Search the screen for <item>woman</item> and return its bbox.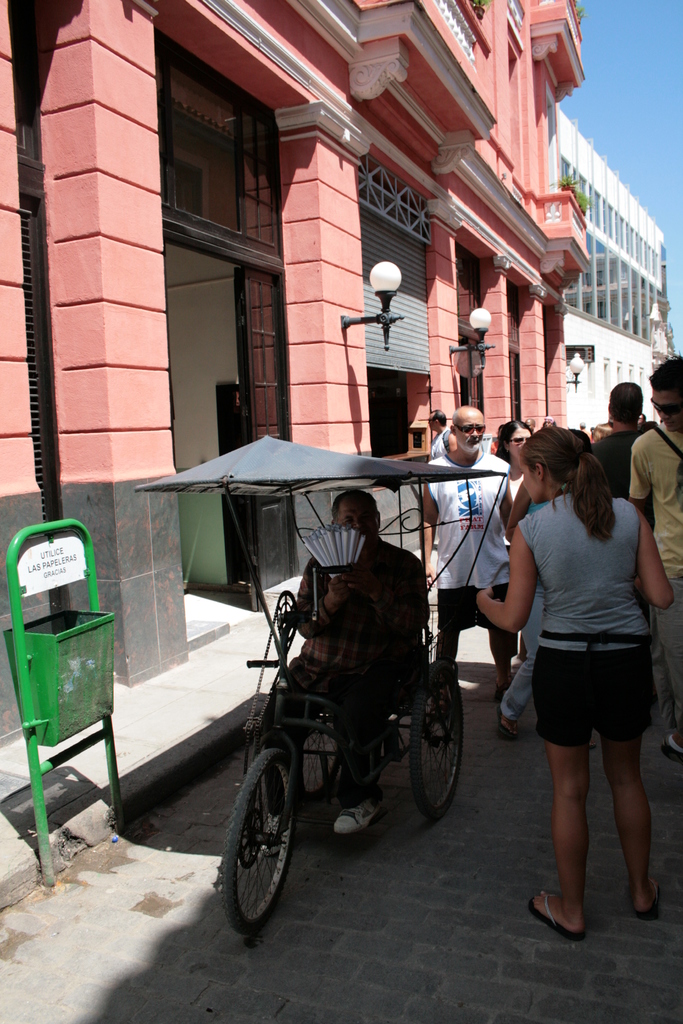
Found: locate(471, 419, 668, 947).
